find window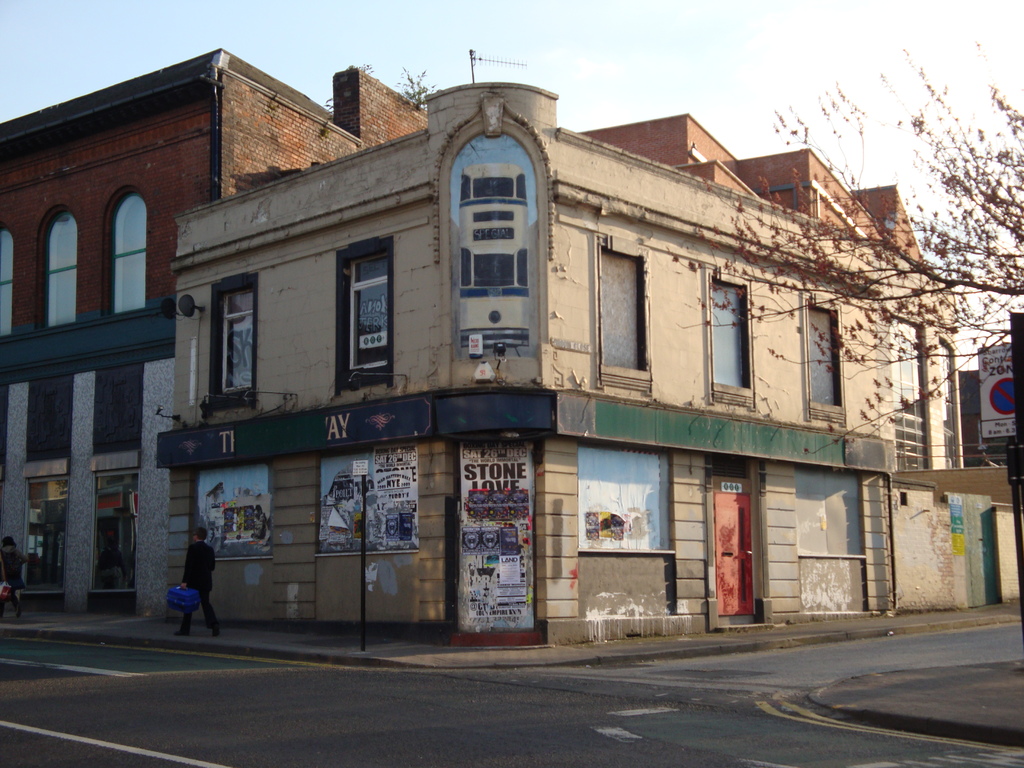
Rect(598, 239, 651, 396)
